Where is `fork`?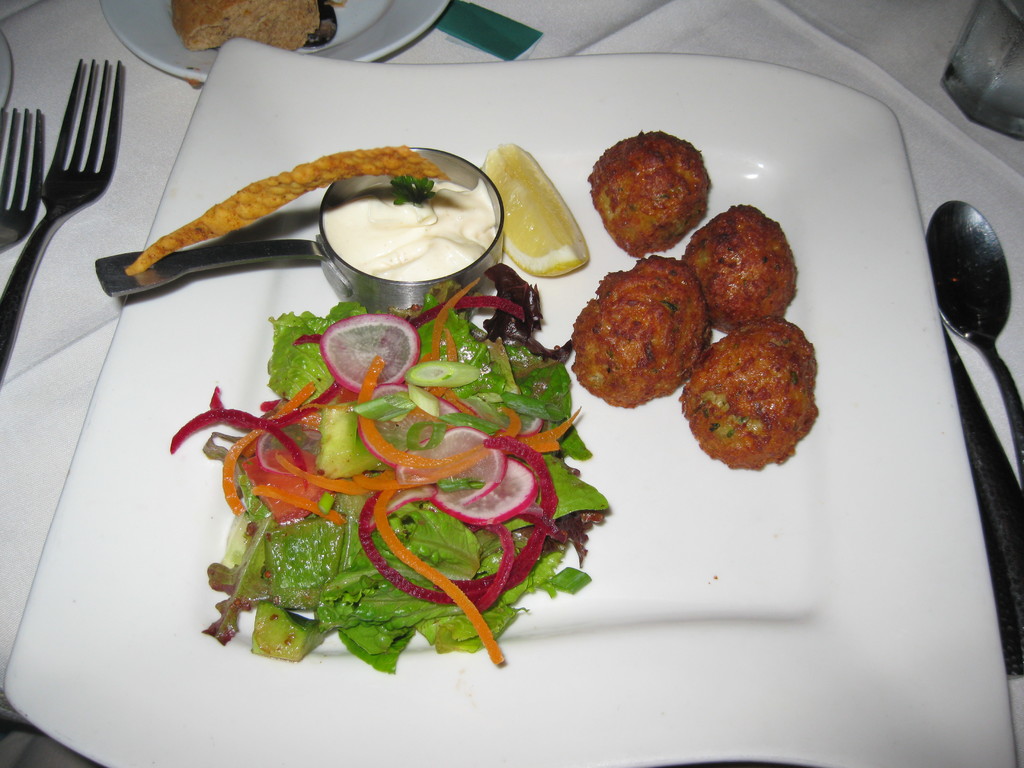
detection(0, 54, 122, 391).
